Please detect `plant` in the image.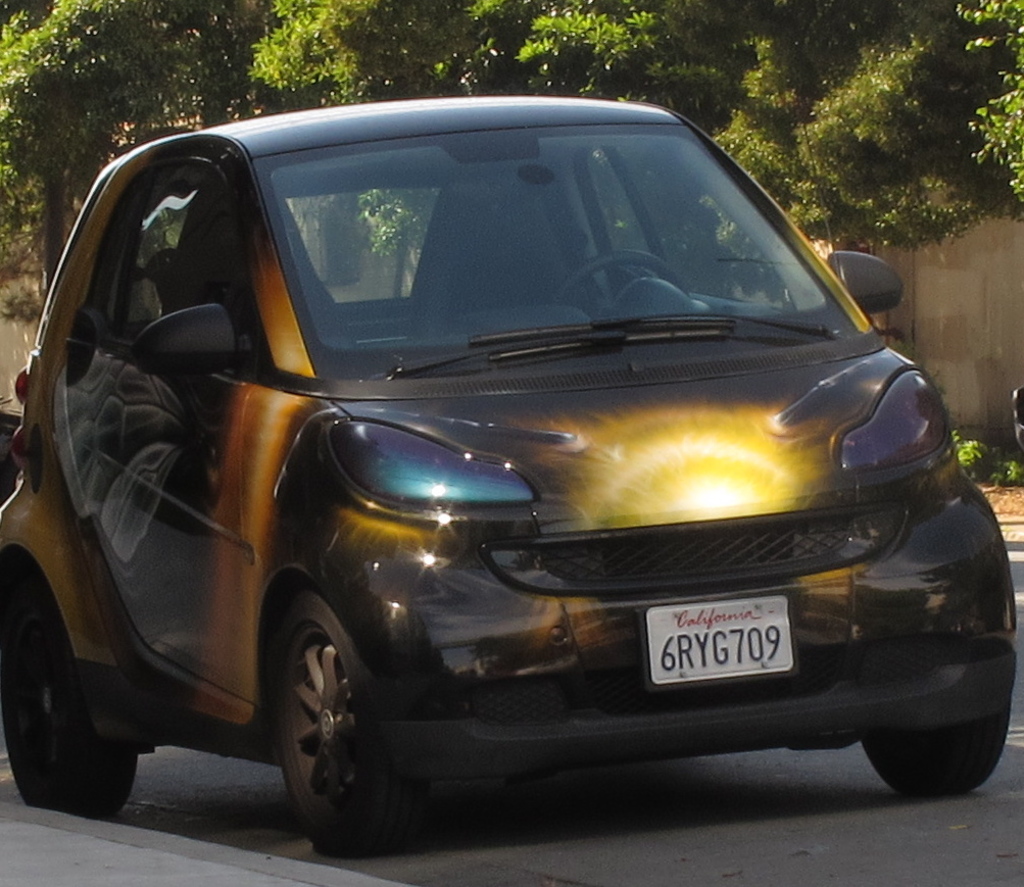
bbox=(0, 269, 41, 324).
